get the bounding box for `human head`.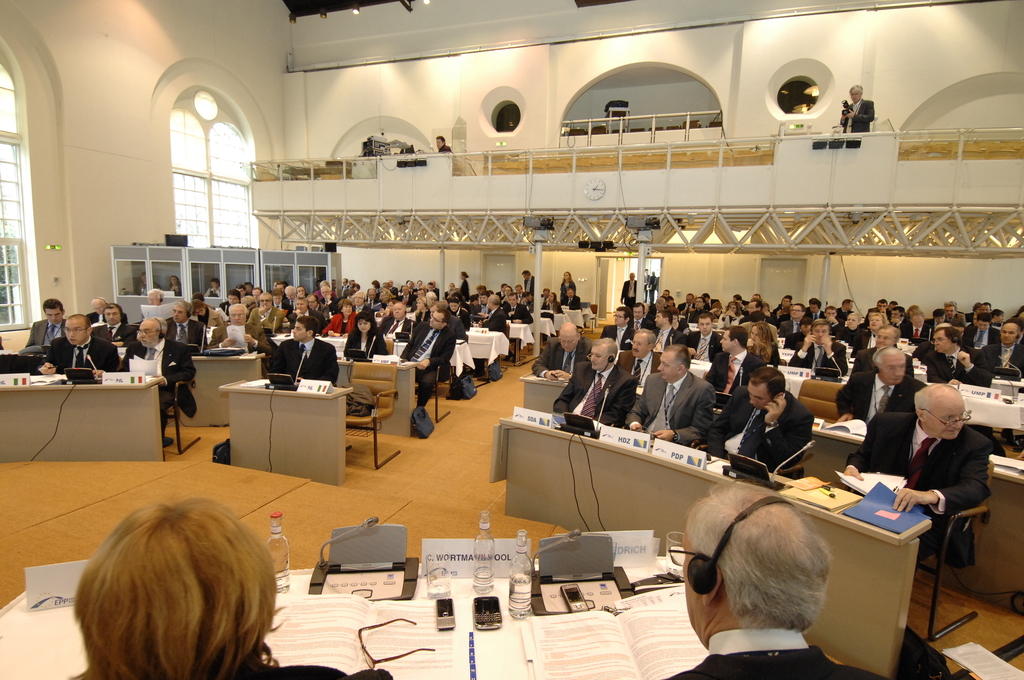
973, 314, 991, 330.
